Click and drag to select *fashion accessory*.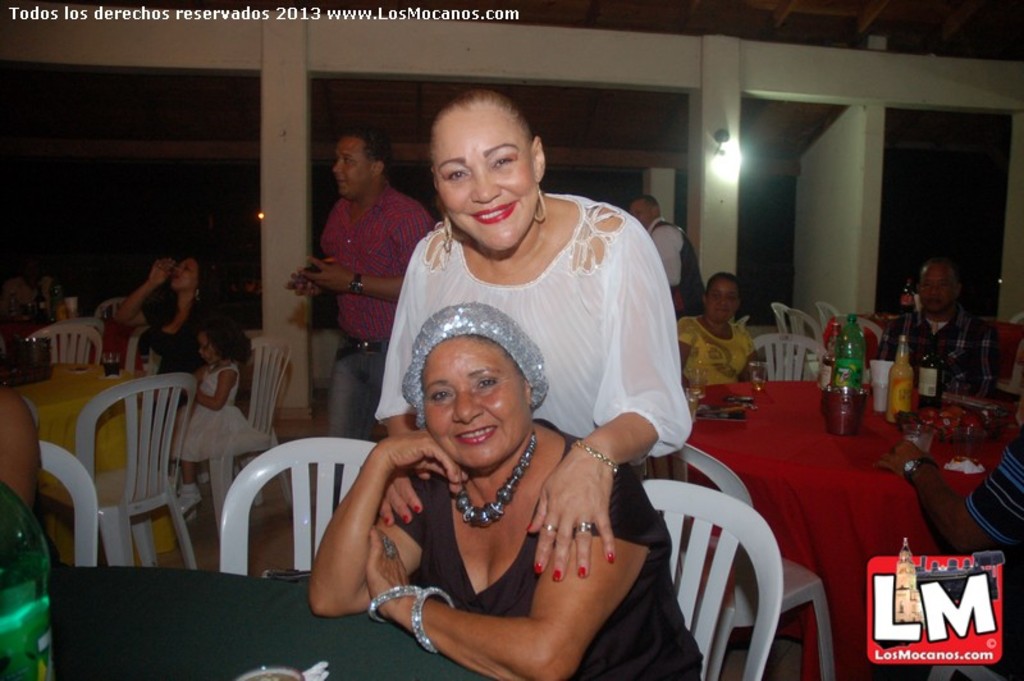
Selection: (344,268,365,298).
